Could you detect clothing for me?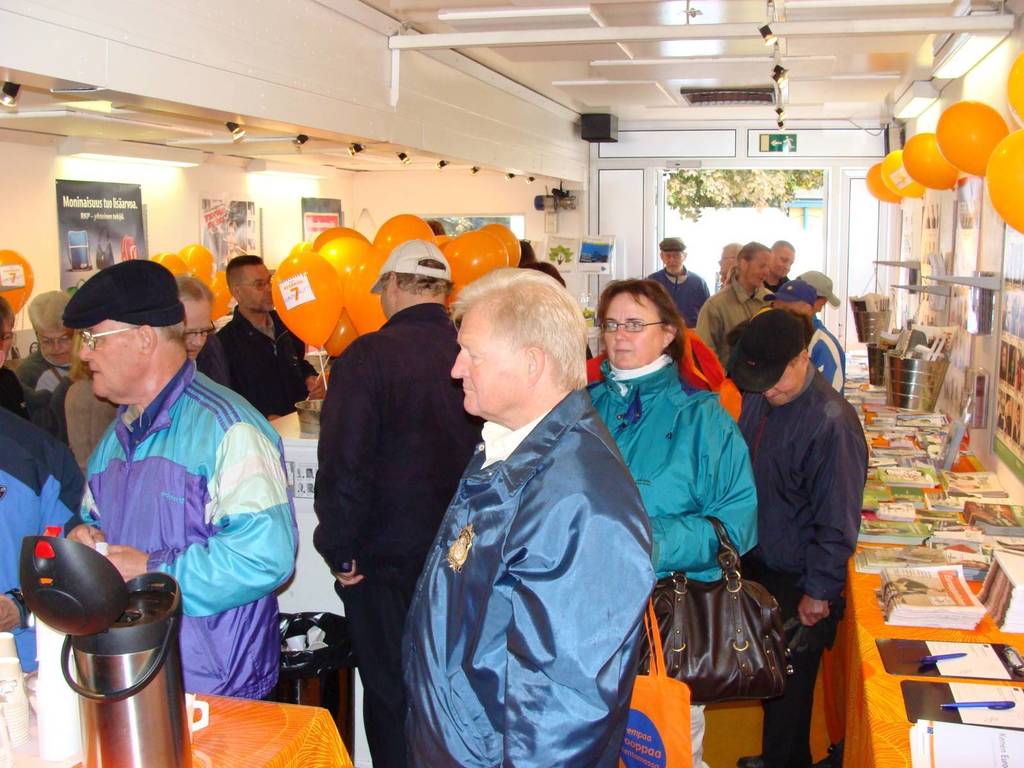
Detection result: x1=730 y1=363 x2=868 y2=767.
